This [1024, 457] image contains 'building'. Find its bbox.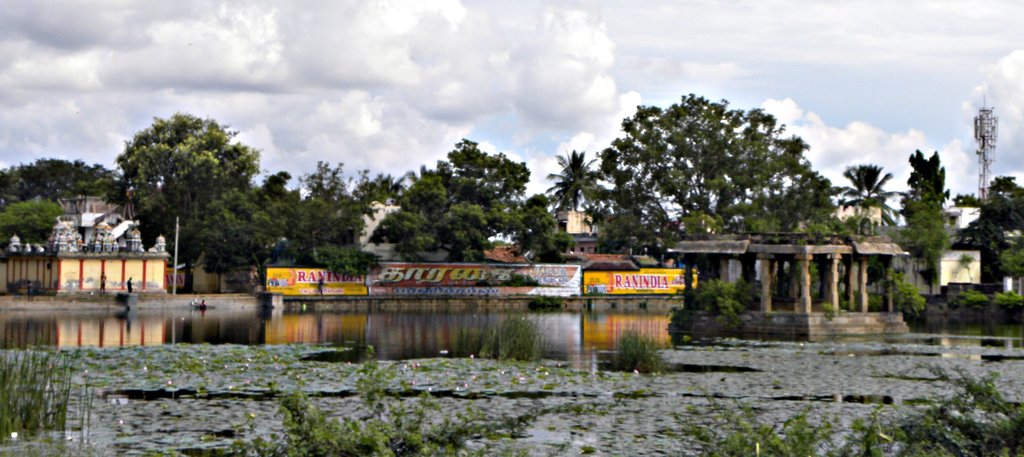
[545, 197, 610, 256].
